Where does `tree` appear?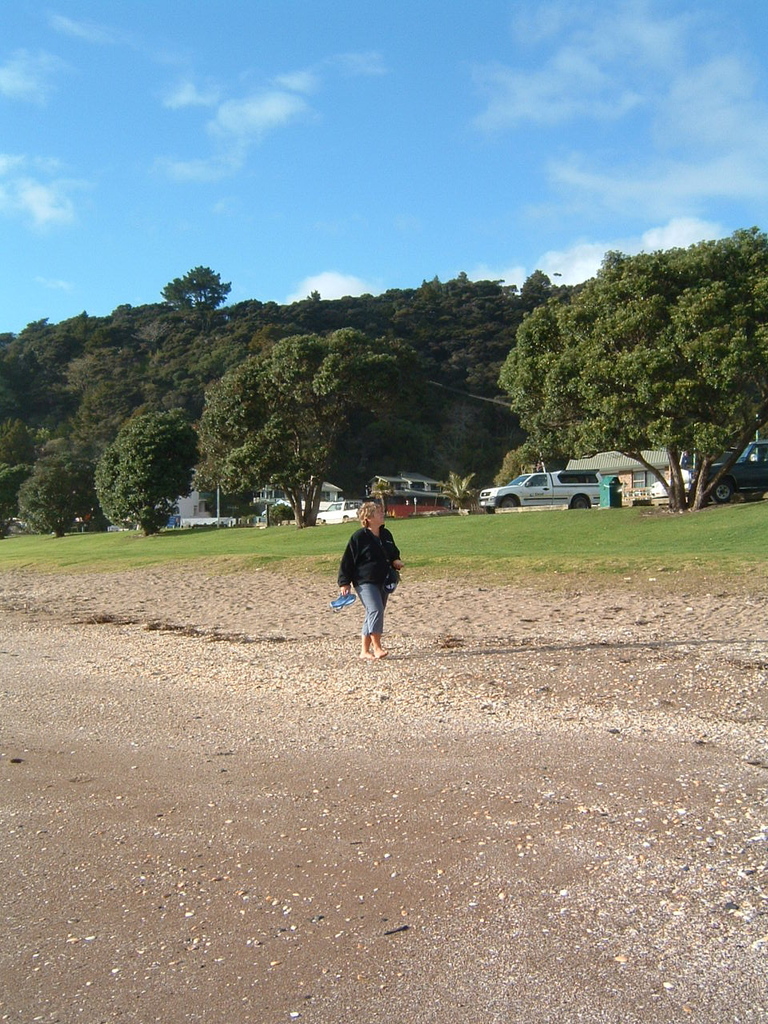
Appears at [160, 259, 226, 332].
